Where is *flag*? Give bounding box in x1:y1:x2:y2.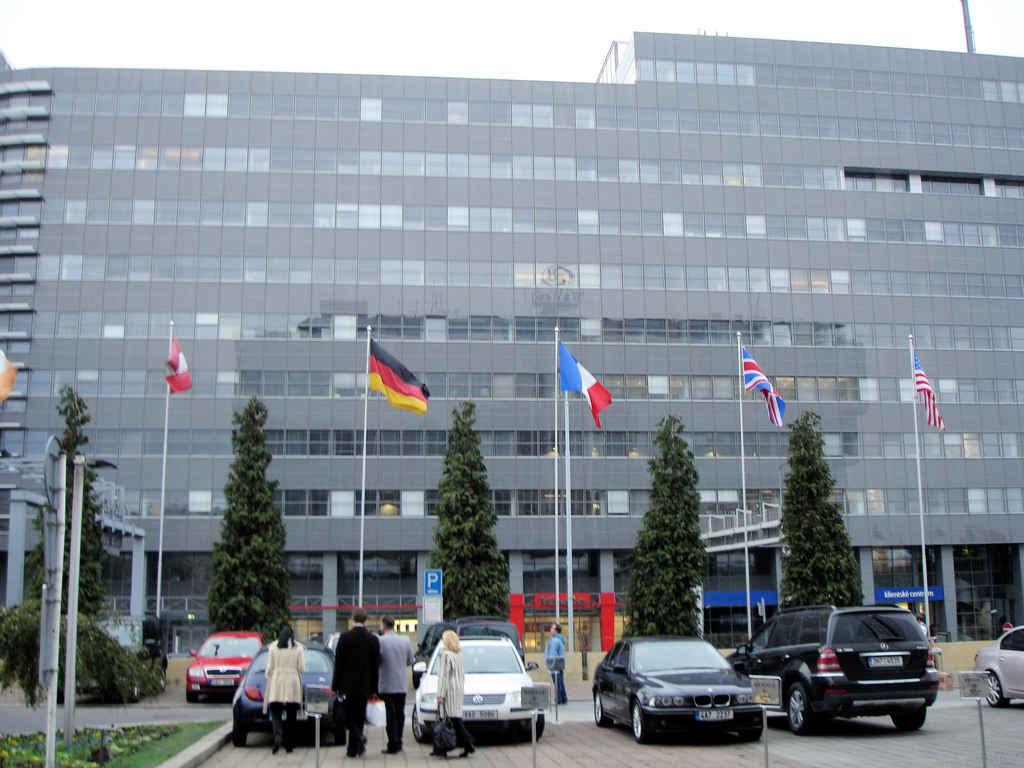
552:348:618:446.
